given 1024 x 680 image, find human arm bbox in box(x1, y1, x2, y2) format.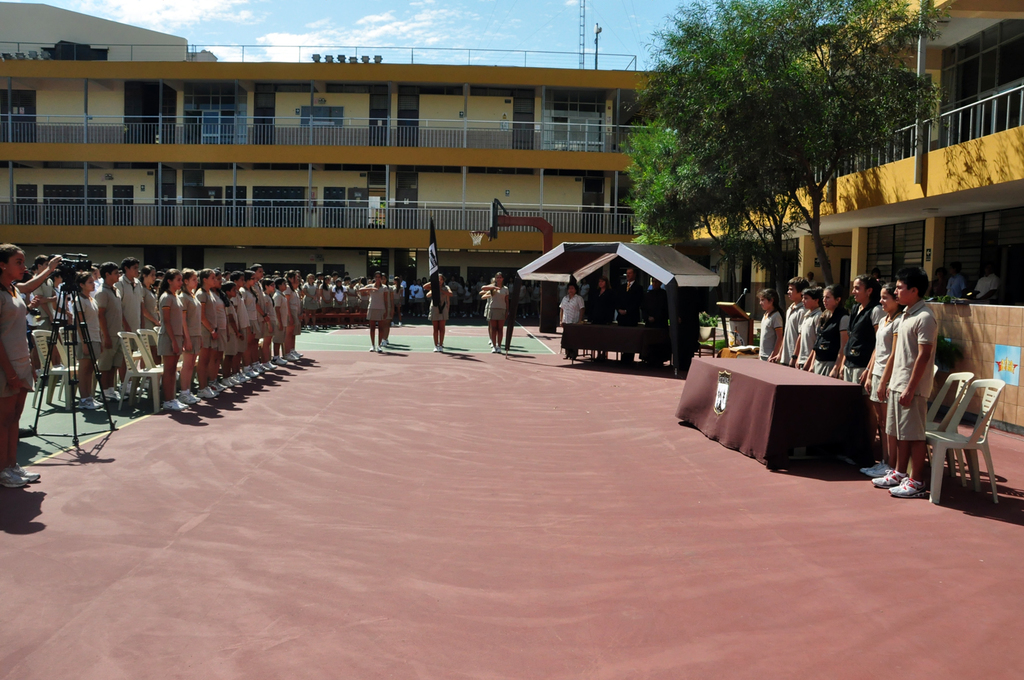
box(199, 307, 218, 343).
